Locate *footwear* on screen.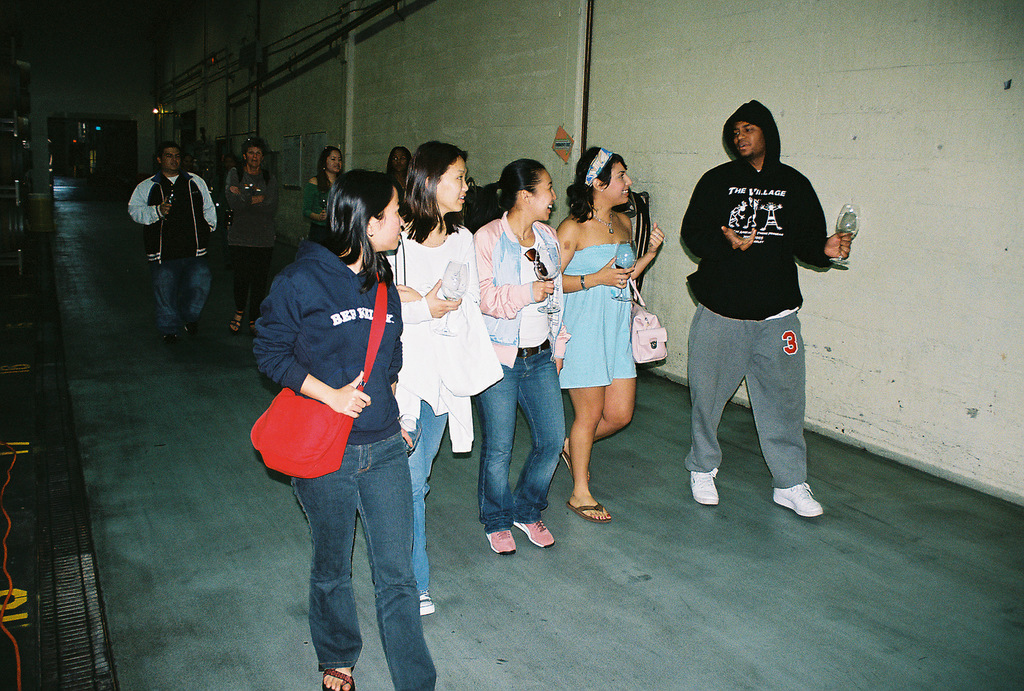
On screen at left=231, top=311, right=245, bottom=333.
